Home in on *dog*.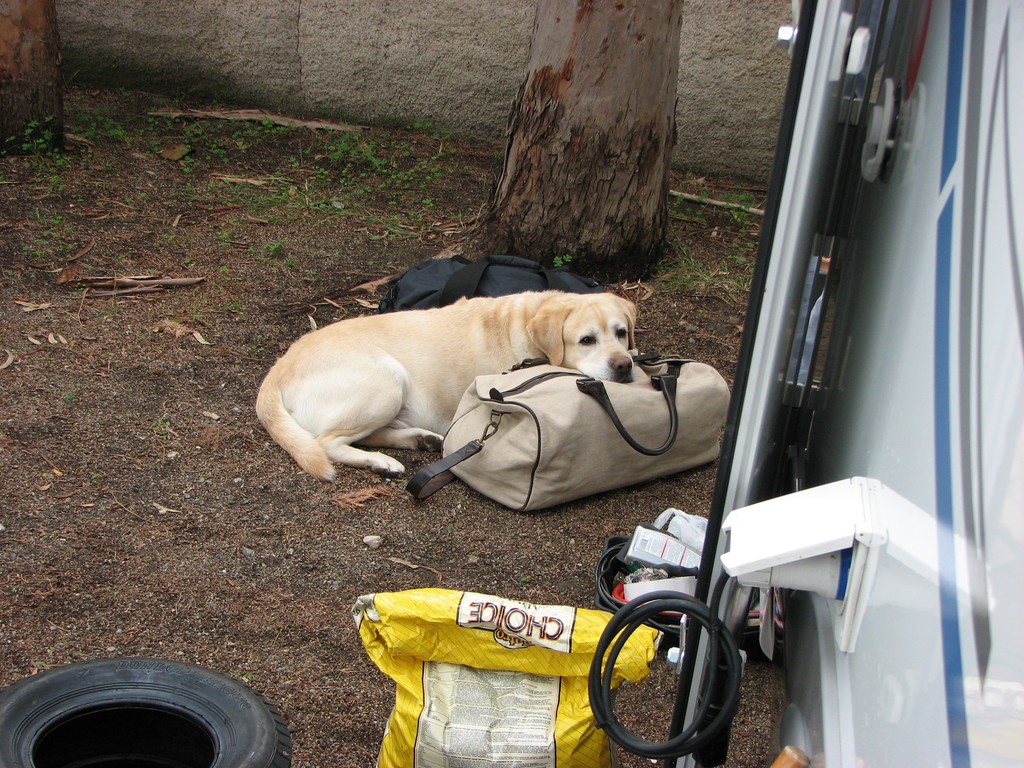
Homed in at region(255, 291, 639, 484).
